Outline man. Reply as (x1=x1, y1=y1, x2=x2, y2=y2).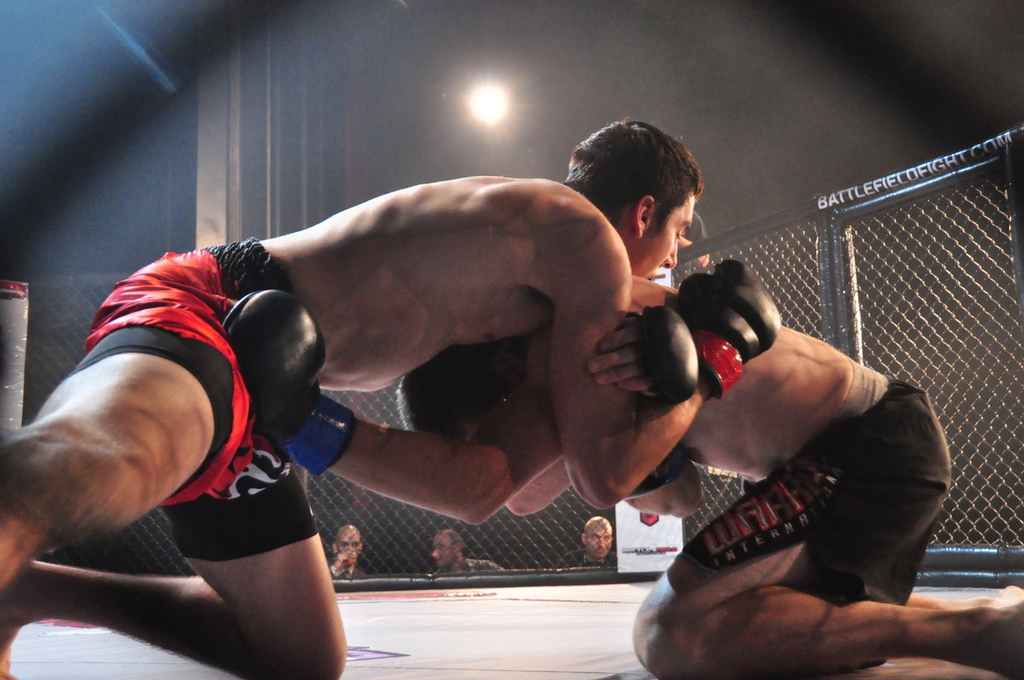
(x1=427, y1=528, x2=496, y2=576).
